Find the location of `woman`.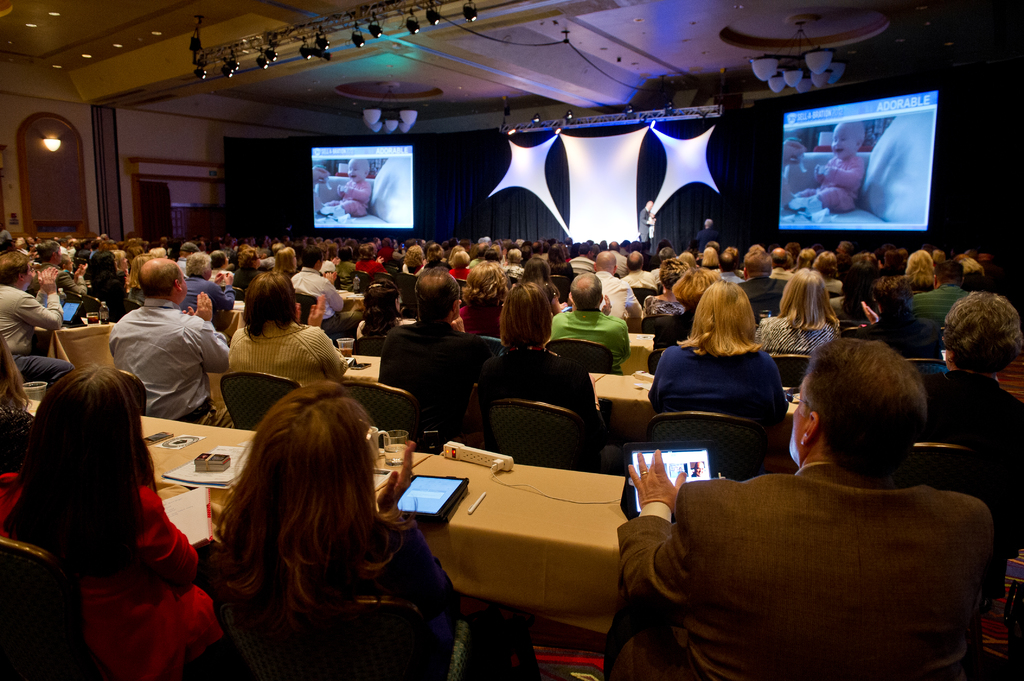
Location: locate(705, 246, 724, 273).
